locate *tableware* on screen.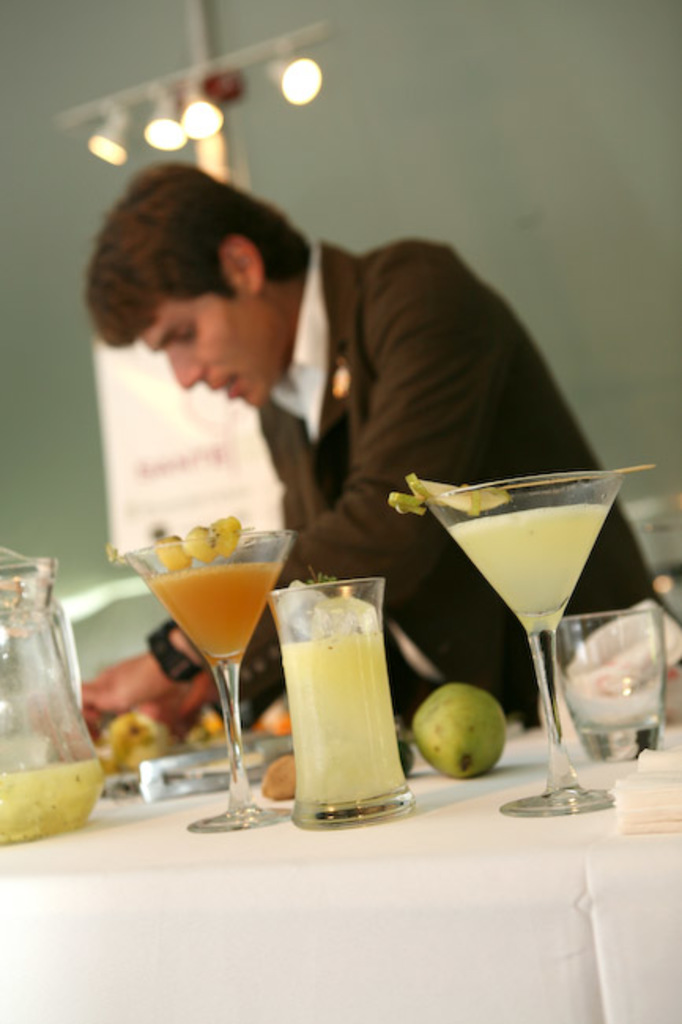
On screen at select_region(139, 731, 295, 807).
